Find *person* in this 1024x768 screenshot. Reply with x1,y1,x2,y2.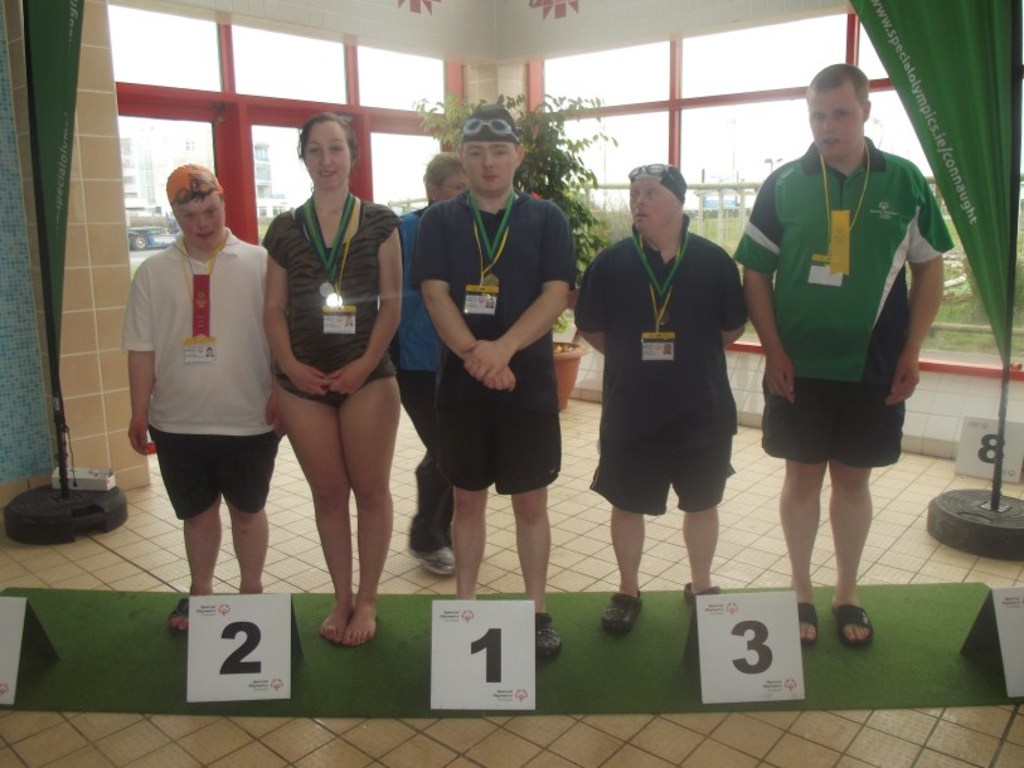
741,62,935,658.
